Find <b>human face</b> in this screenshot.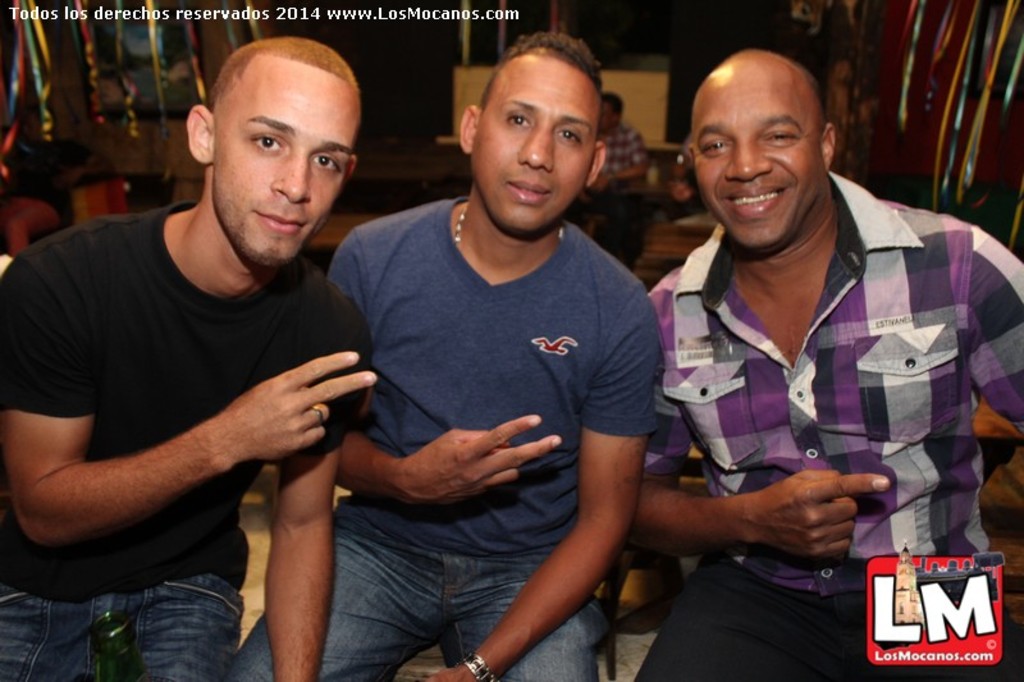
The bounding box for <b>human face</b> is [211,51,358,266].
